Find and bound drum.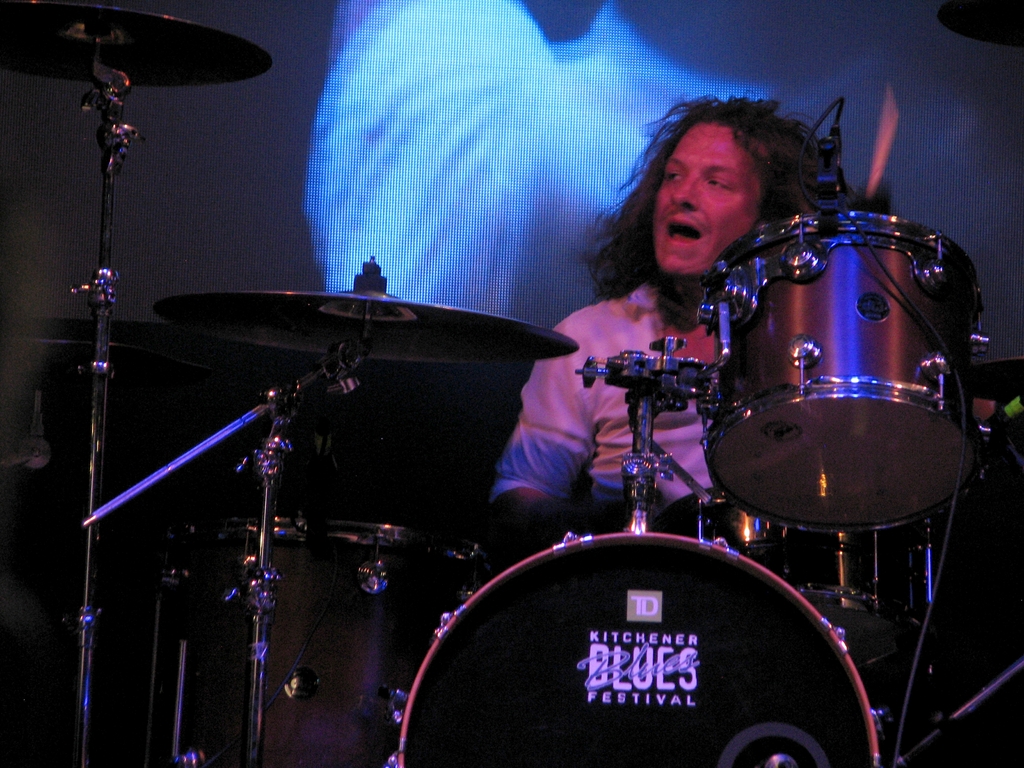
Bound: crop(388, 532, 880, 767).
